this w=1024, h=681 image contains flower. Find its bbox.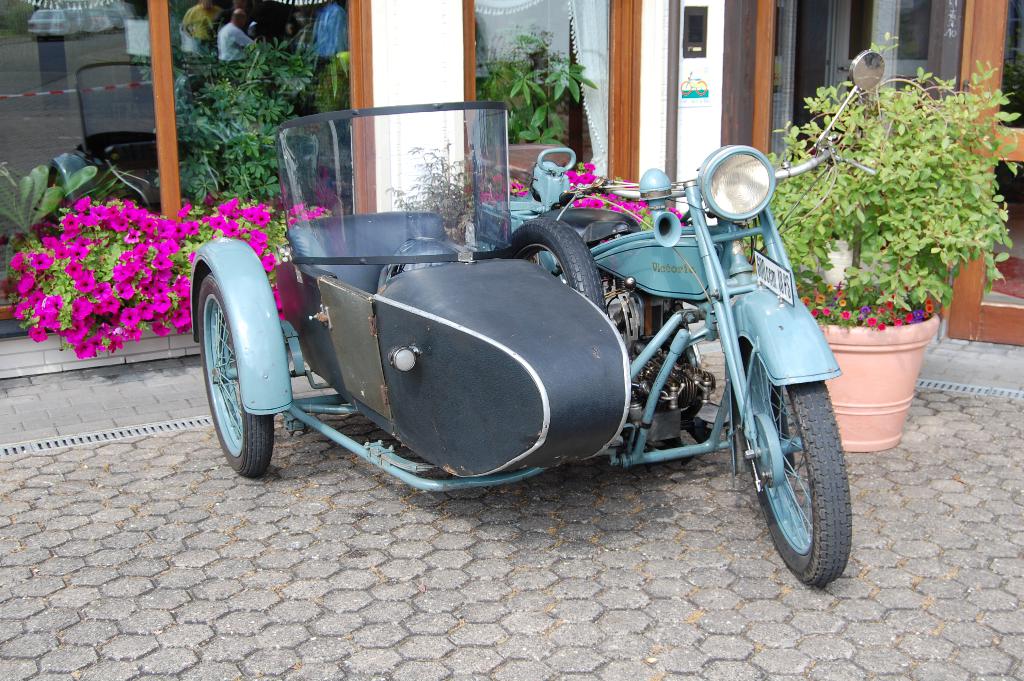
rect(665, 205, 686, 226).
